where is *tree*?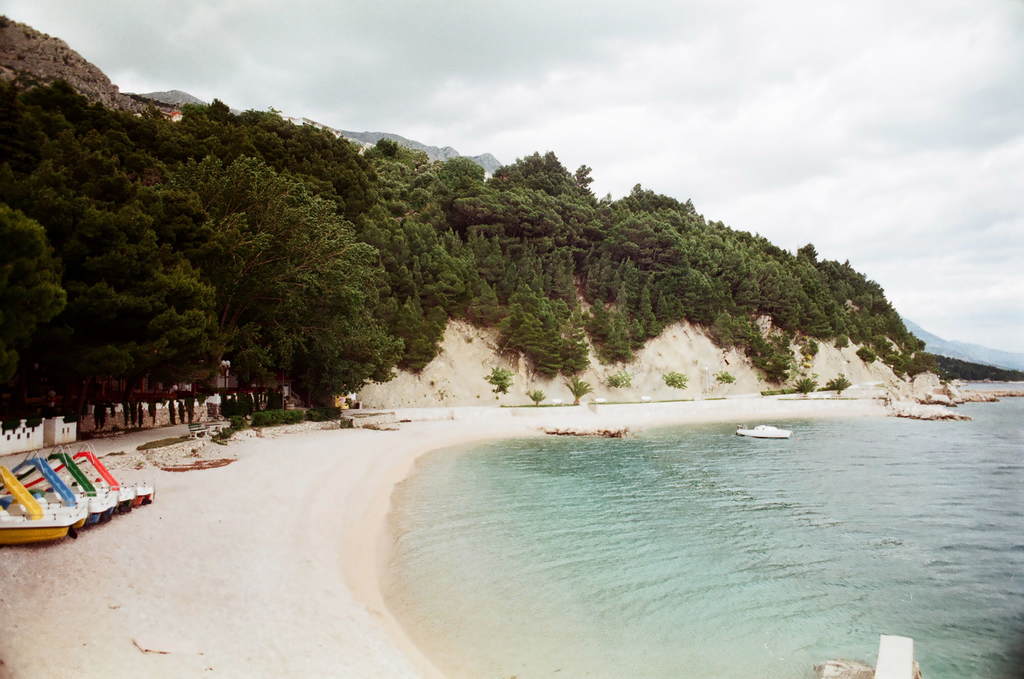
detection(533, 148, 564, 186).
